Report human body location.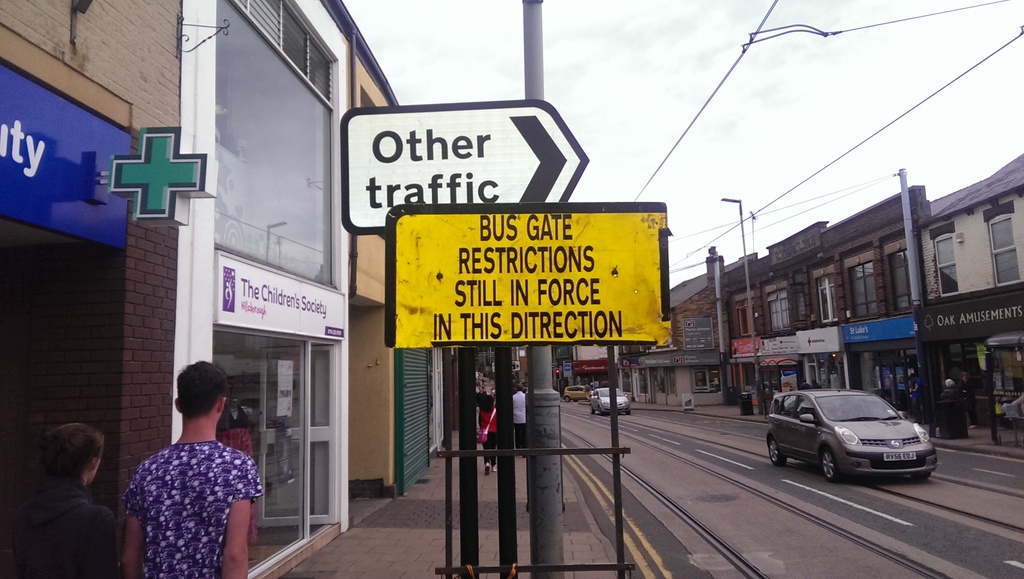
Report: pyautogui.locateOnScreen(0, 426, 121, 576).
